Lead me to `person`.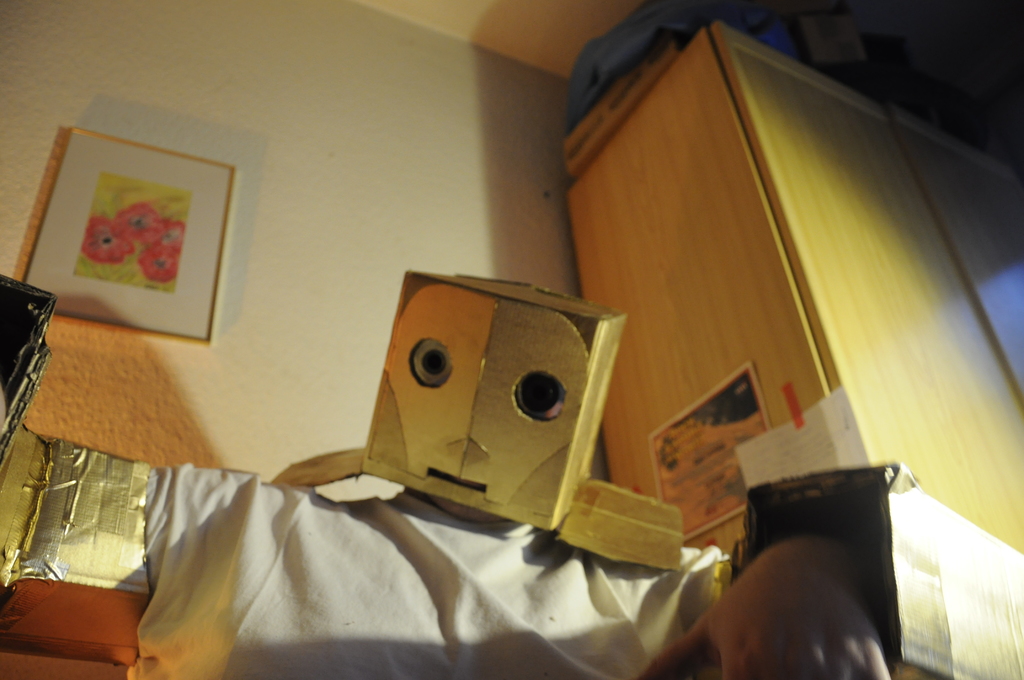
Lead to x1=124 y1=455 x2=891 y2=679.
